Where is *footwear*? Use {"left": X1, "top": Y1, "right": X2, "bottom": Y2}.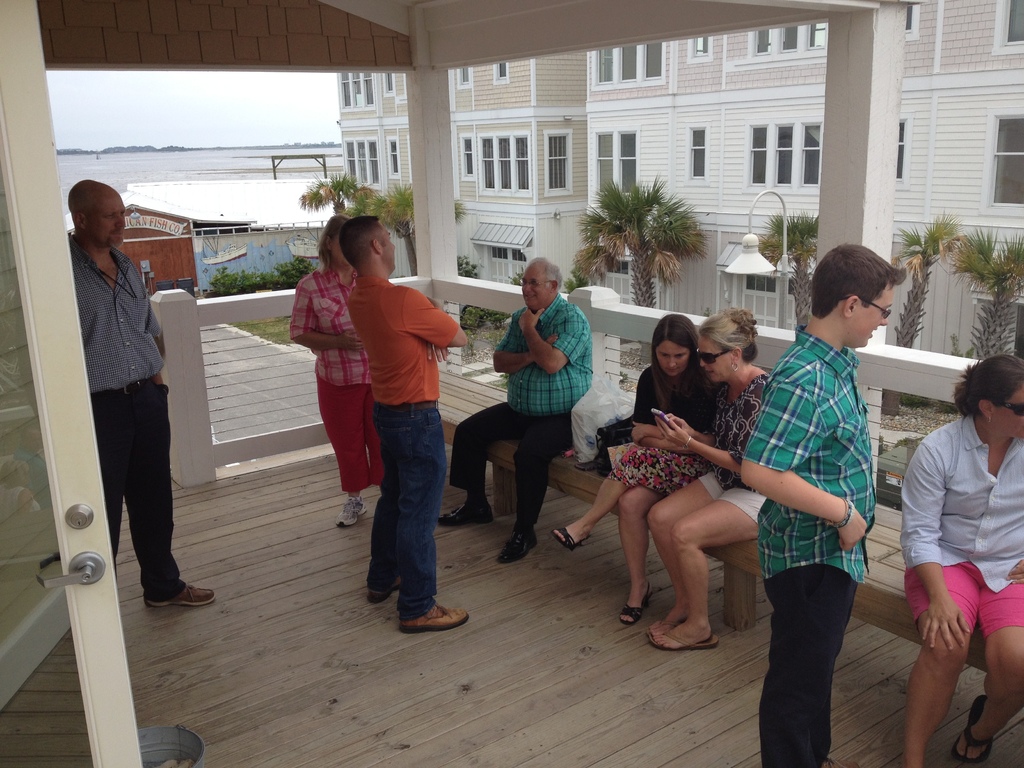
{"left": 646, "top": 618, "right": 682, "bottom": 634}.
